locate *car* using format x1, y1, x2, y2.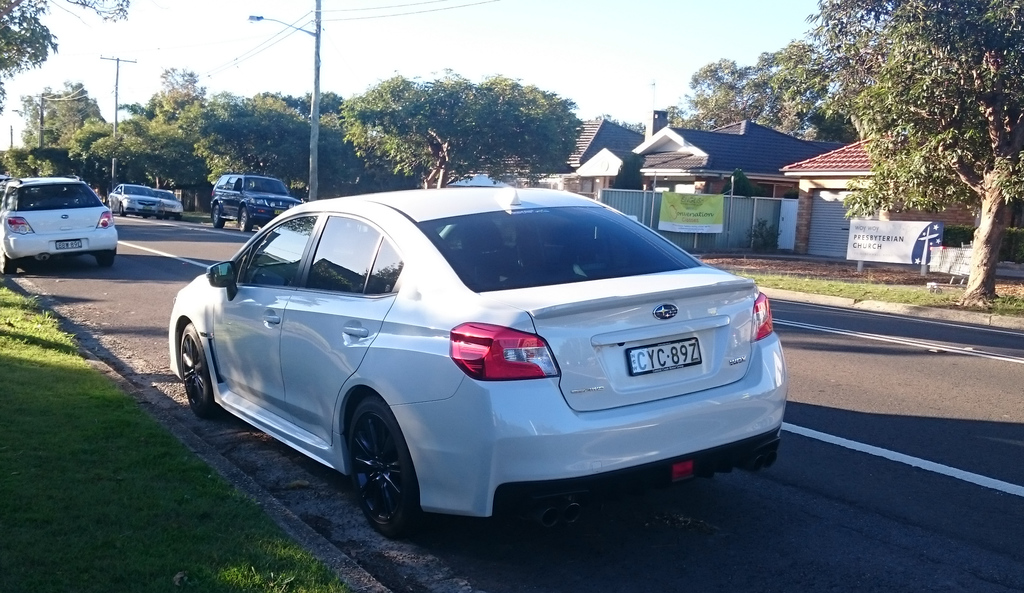
163, 177, 782, 536.
